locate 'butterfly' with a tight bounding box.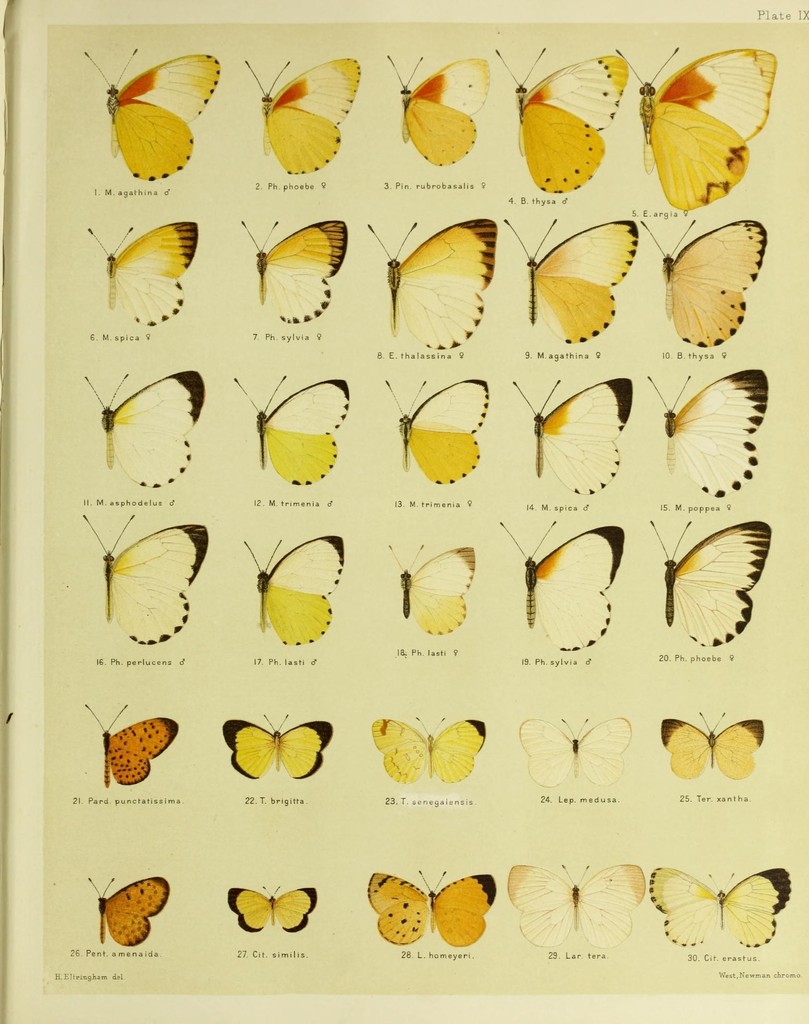
select_region(240, 218, 348, 325).
